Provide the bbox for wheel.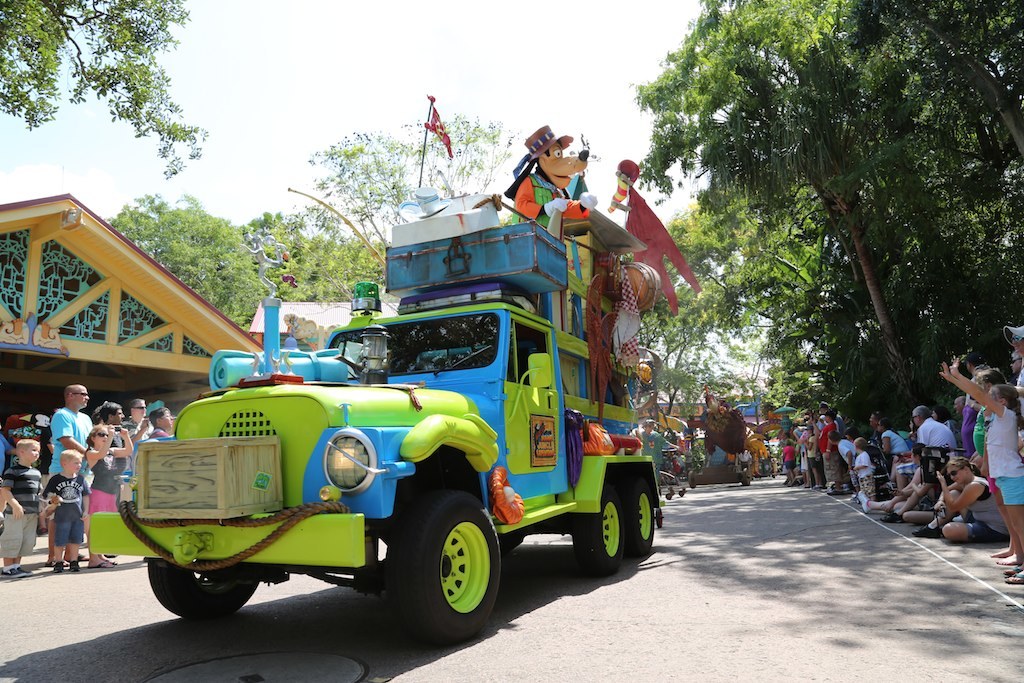
select_region(399, 499, 498, 637).
